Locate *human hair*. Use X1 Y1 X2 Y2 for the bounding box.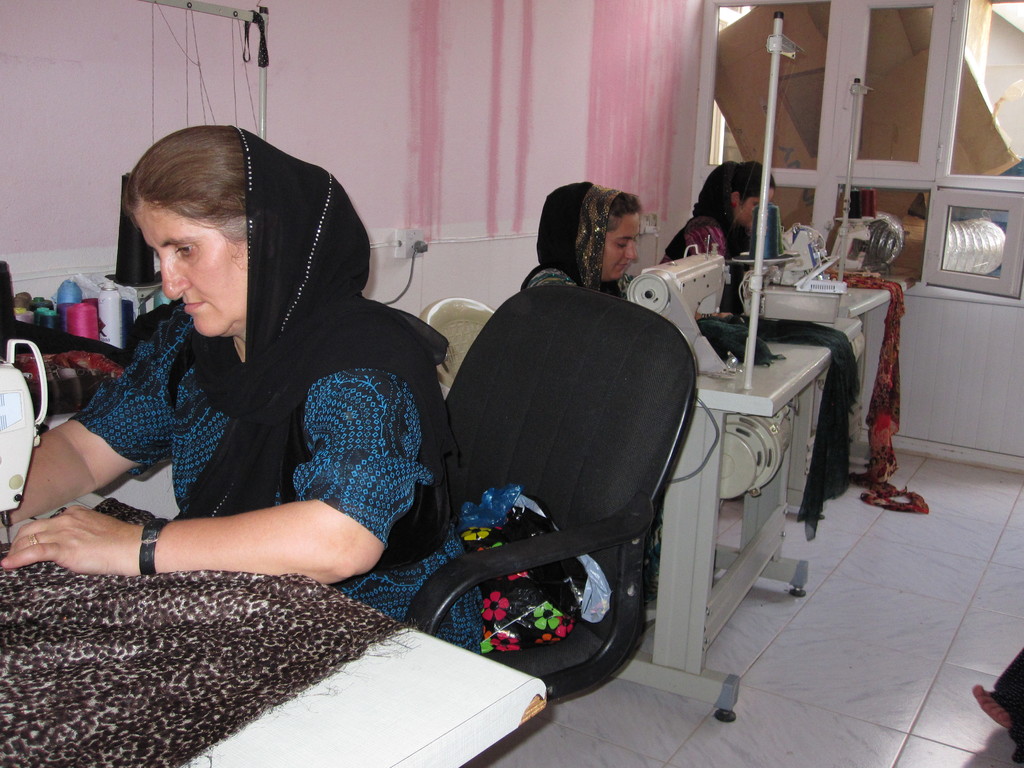
121 116 249 242.
